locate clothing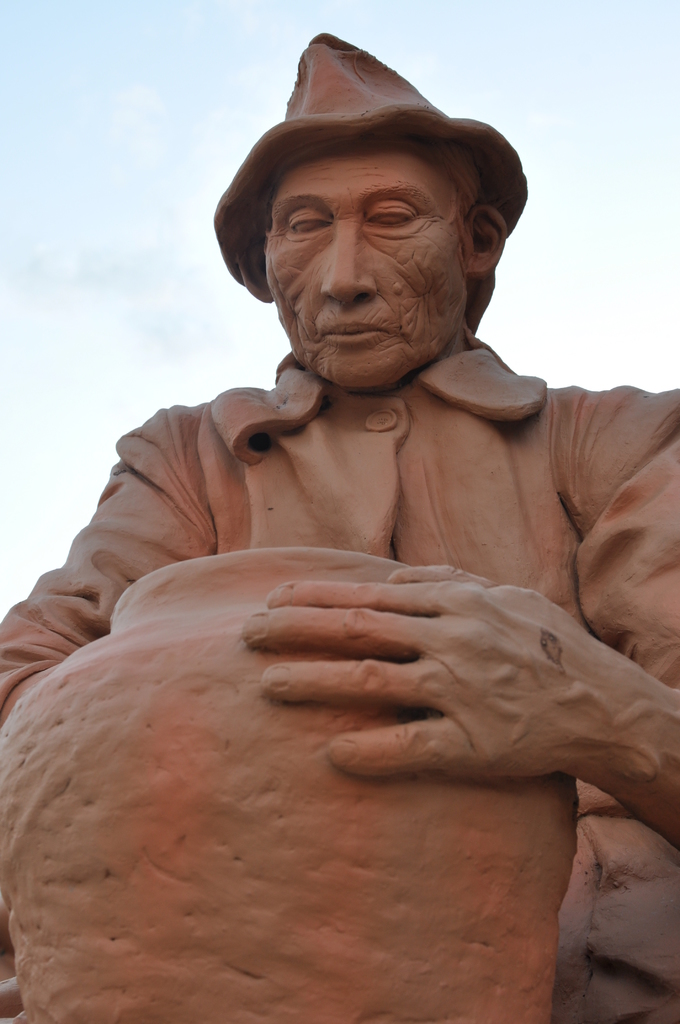
bbox(53, 314, 639, 970)
